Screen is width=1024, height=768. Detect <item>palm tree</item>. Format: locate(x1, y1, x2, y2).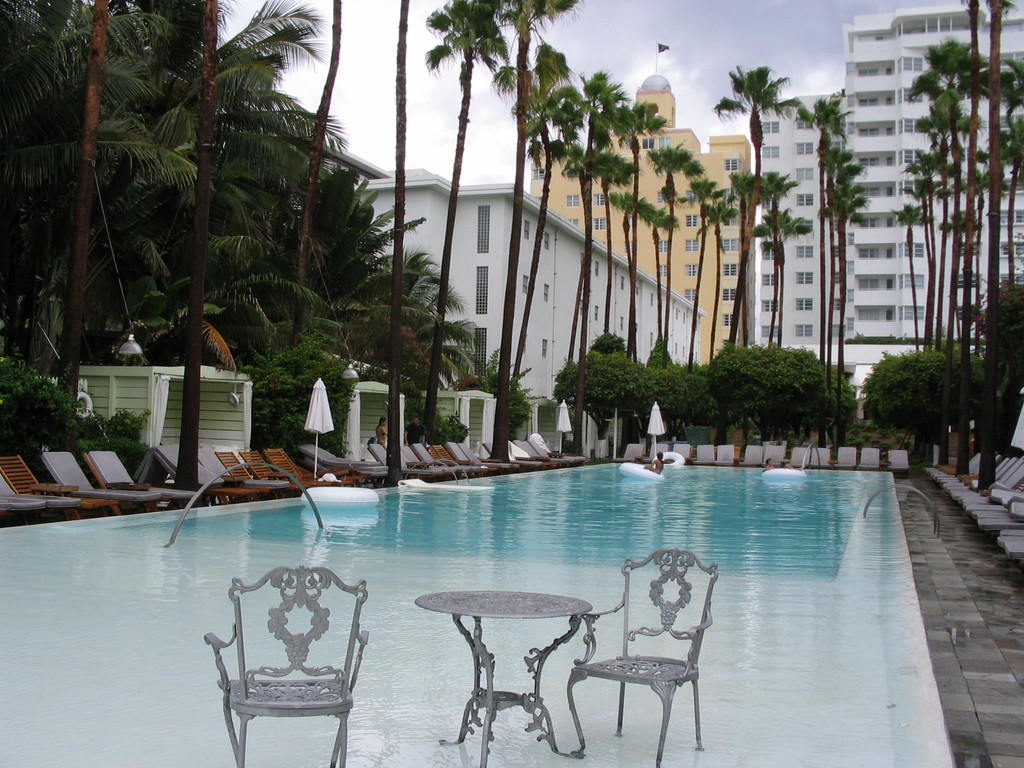
locate(488, 44, 609, 449).
